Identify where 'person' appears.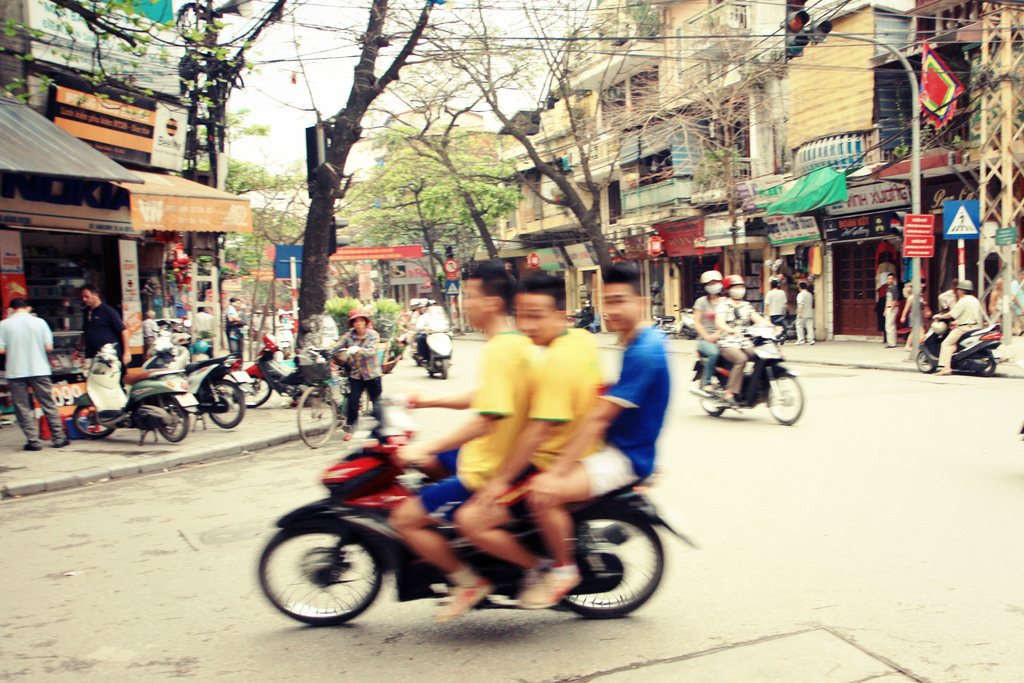
Appears at [454,266,620,614].
